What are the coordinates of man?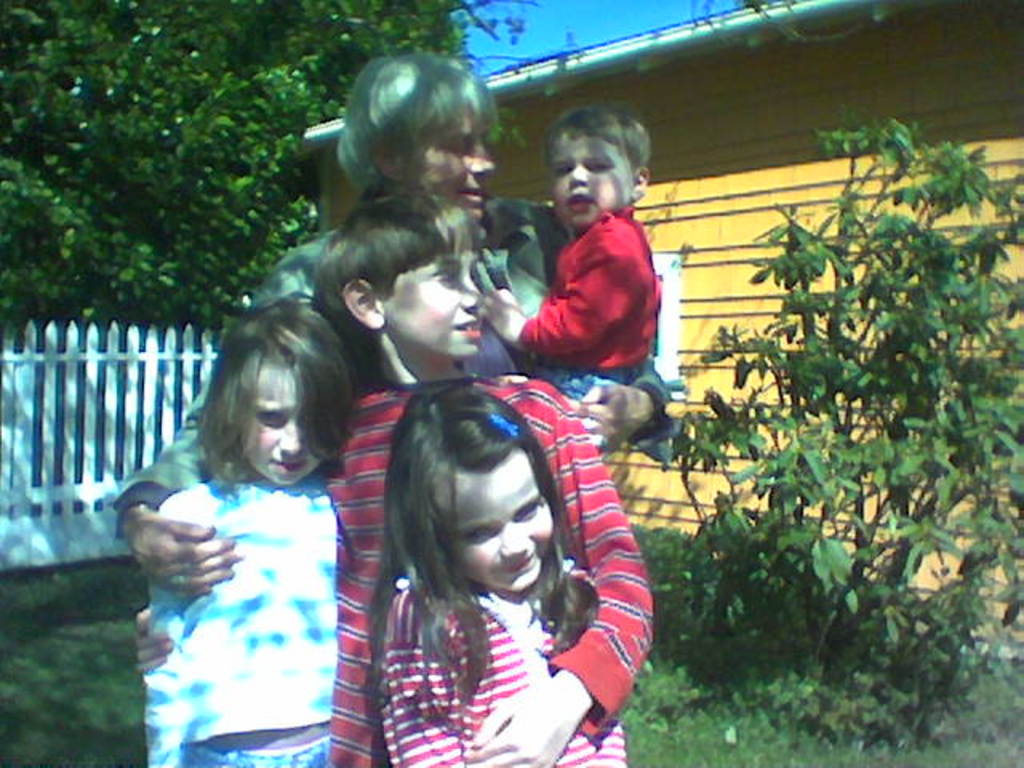
112:54:685:536.
